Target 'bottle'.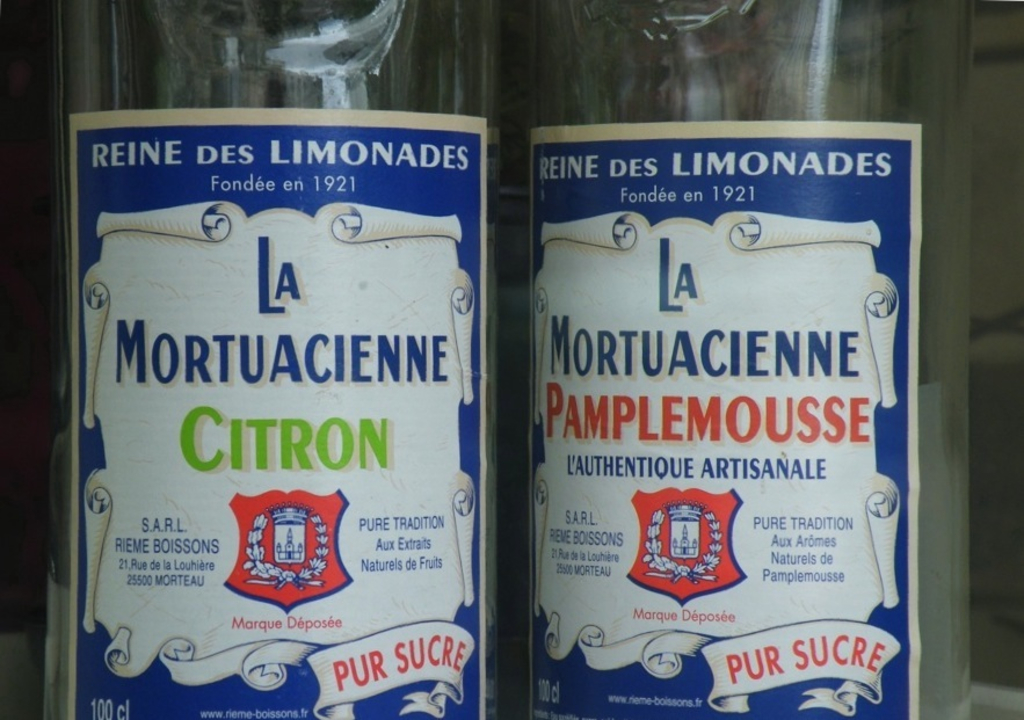
Target region: pyautogui.locateOnScreen(470, 38, 936, 719).
